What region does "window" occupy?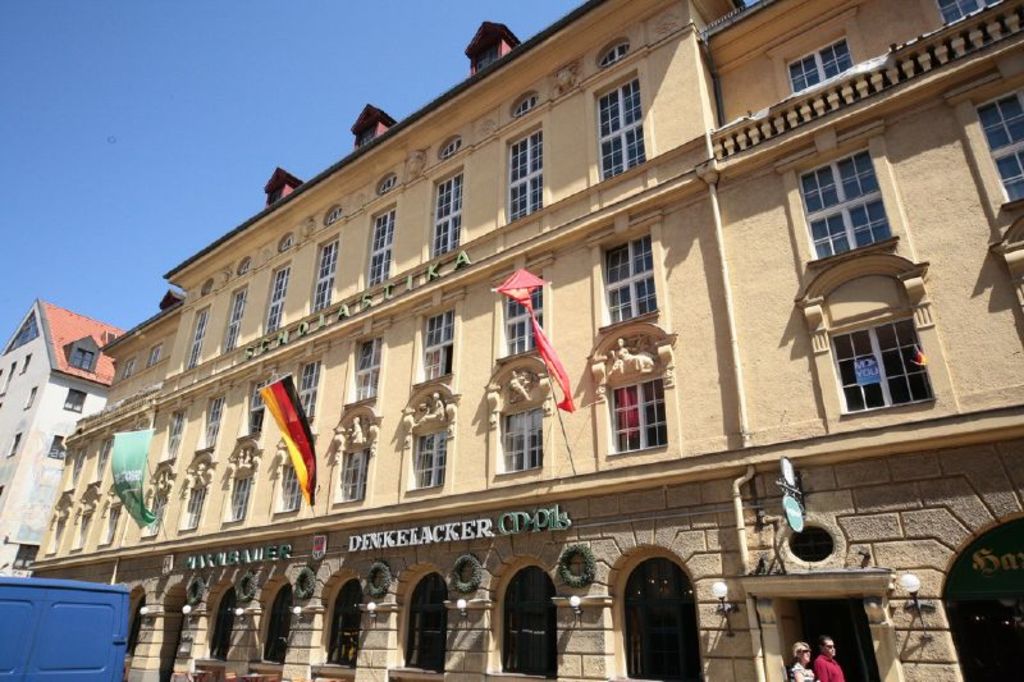
977,87,1023,198.
